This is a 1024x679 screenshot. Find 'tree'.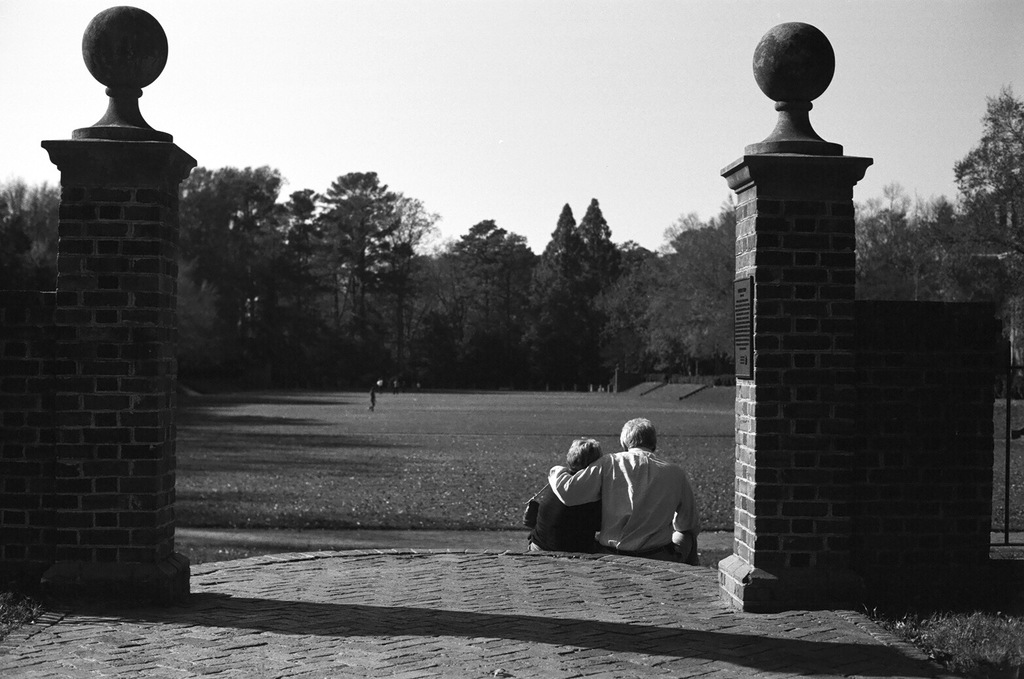
Bounding box: {"left": 624, "top": 194, "right": 735, "bottom": 392}.
